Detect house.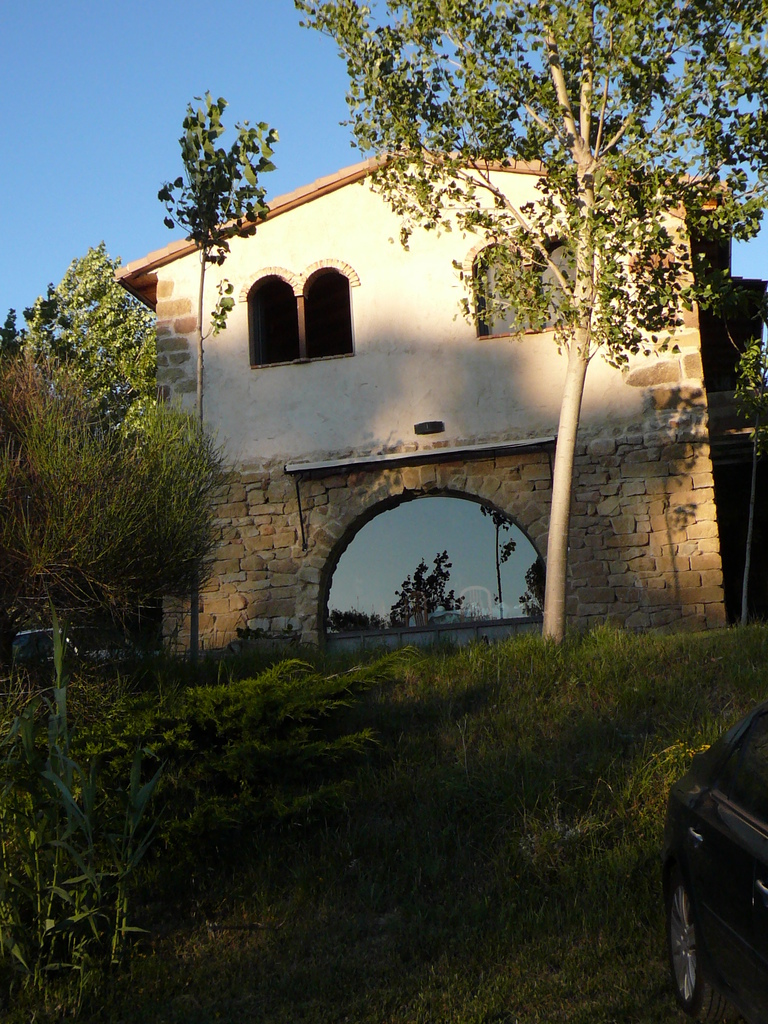
Detected at pyautogui.locateOnScreen(38, 85, 709, 715).
